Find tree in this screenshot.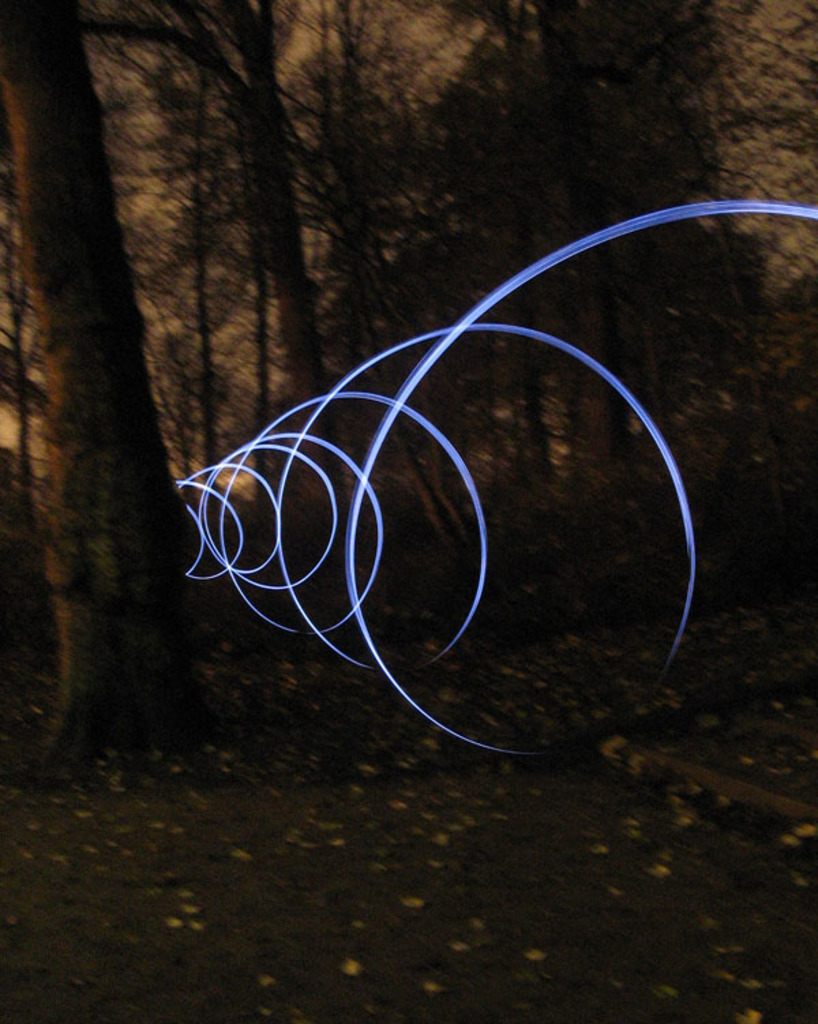
The bounding box for tree is crop(0, 0, 267, 791).
